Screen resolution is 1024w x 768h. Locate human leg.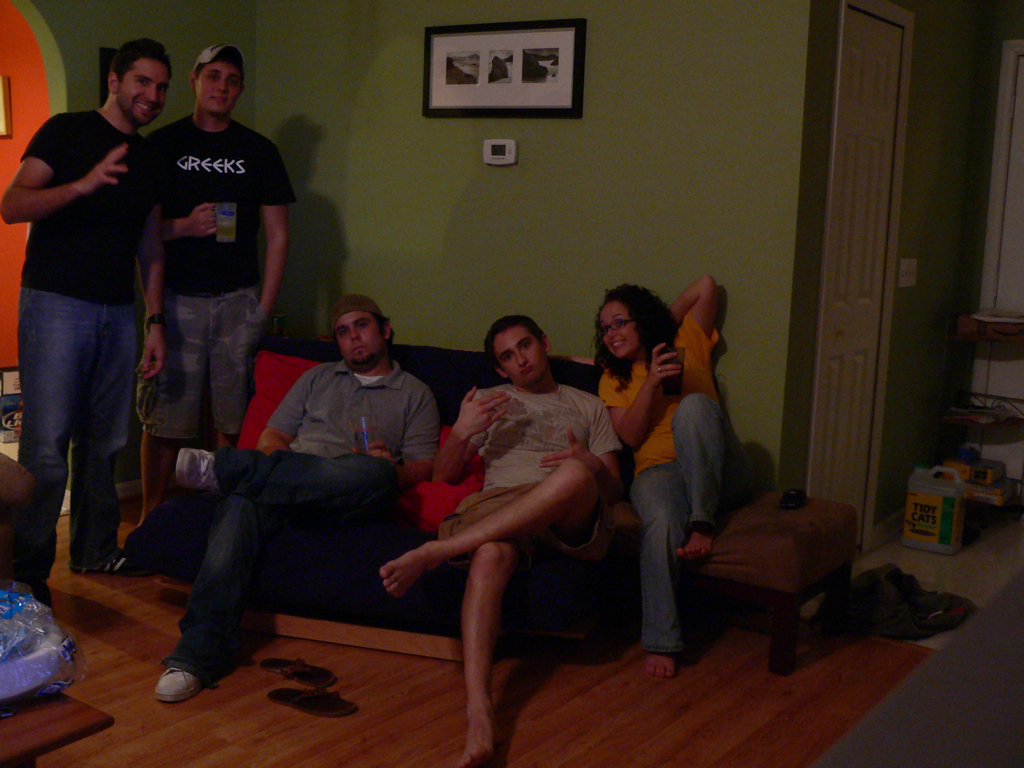
bbox=(623, 454, 693, 669).
